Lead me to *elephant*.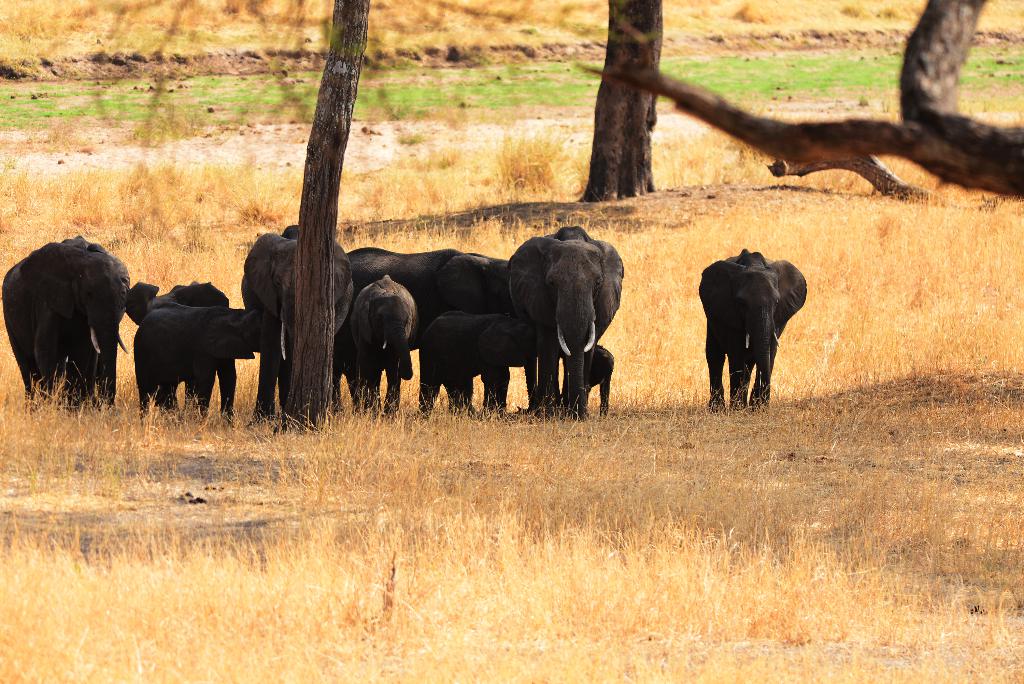
Lead to select_region(701, 250, 824, 411).
